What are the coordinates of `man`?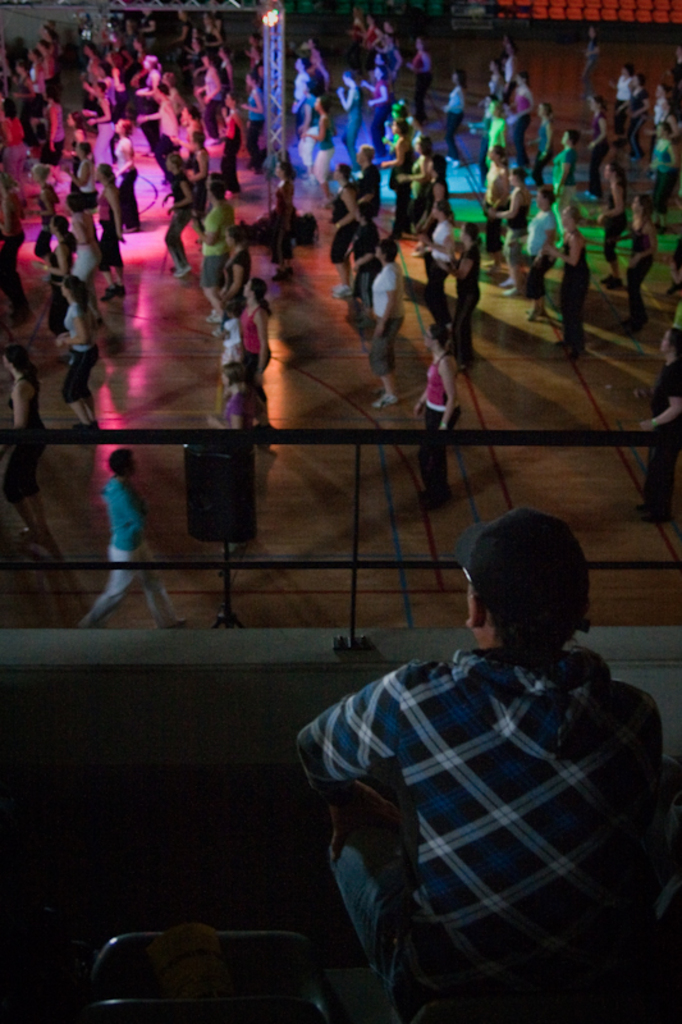
283/506/681/1023.
